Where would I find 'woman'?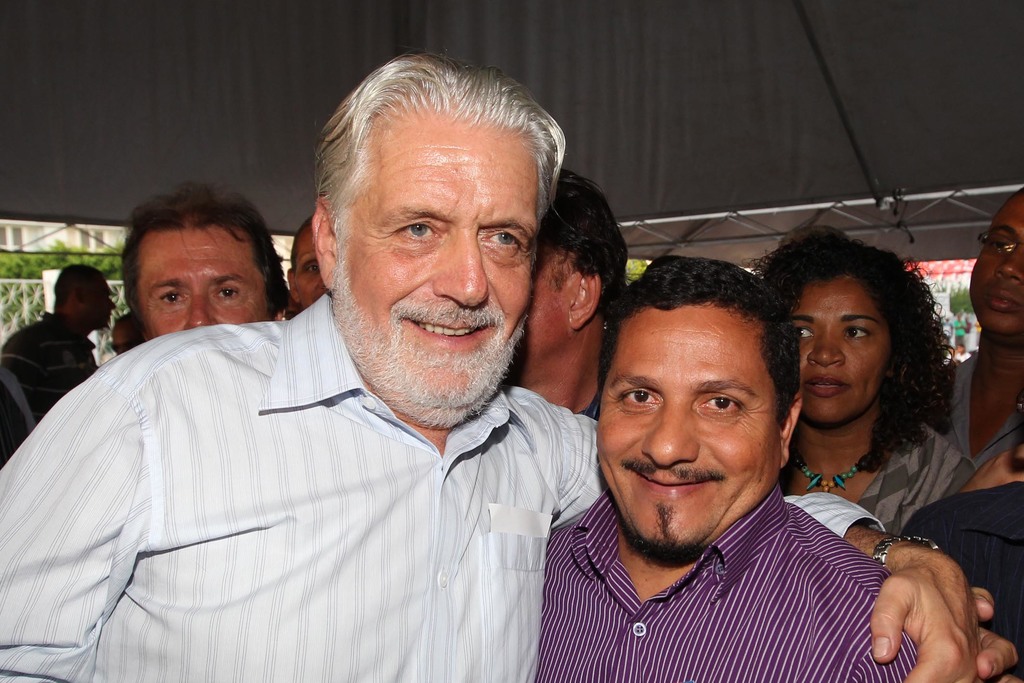
At Rect(741, 222, 974, 538).
